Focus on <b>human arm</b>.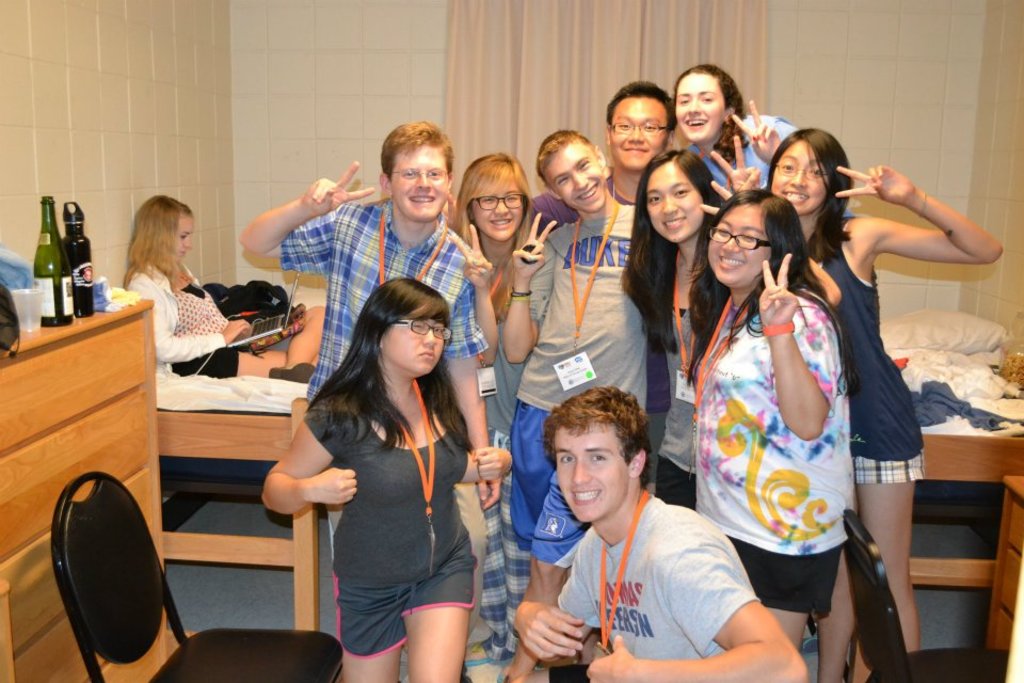
Focused at BBox(759, 248, 835, 442).
